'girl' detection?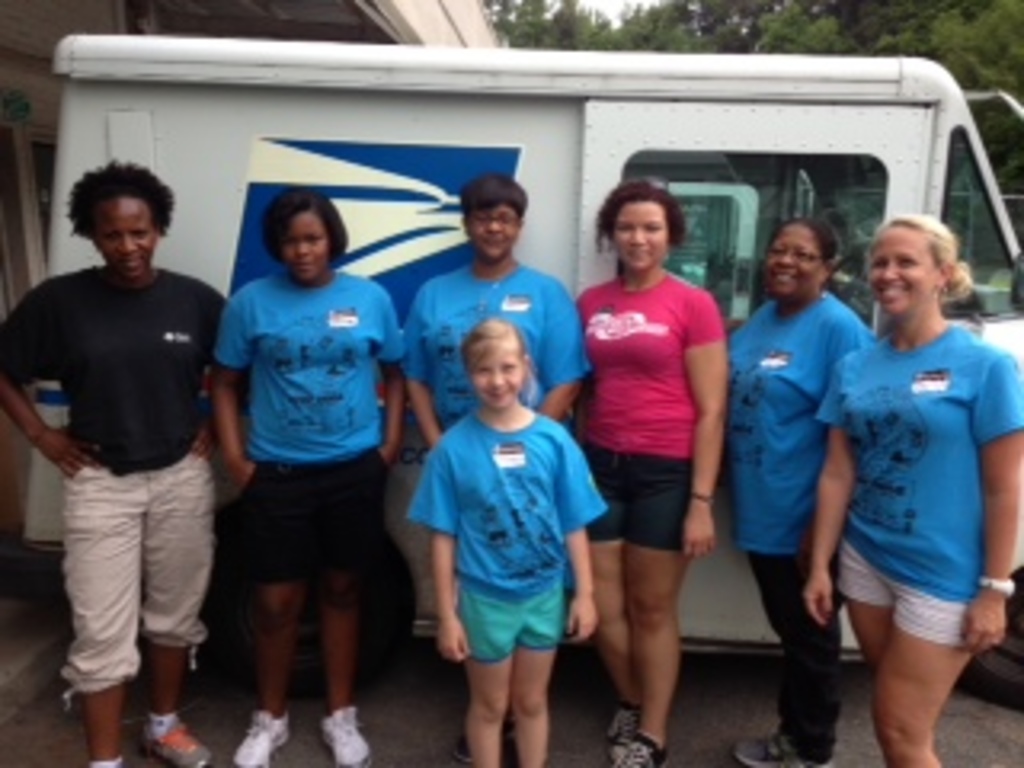
Rect(400, 317, 605, 765)
